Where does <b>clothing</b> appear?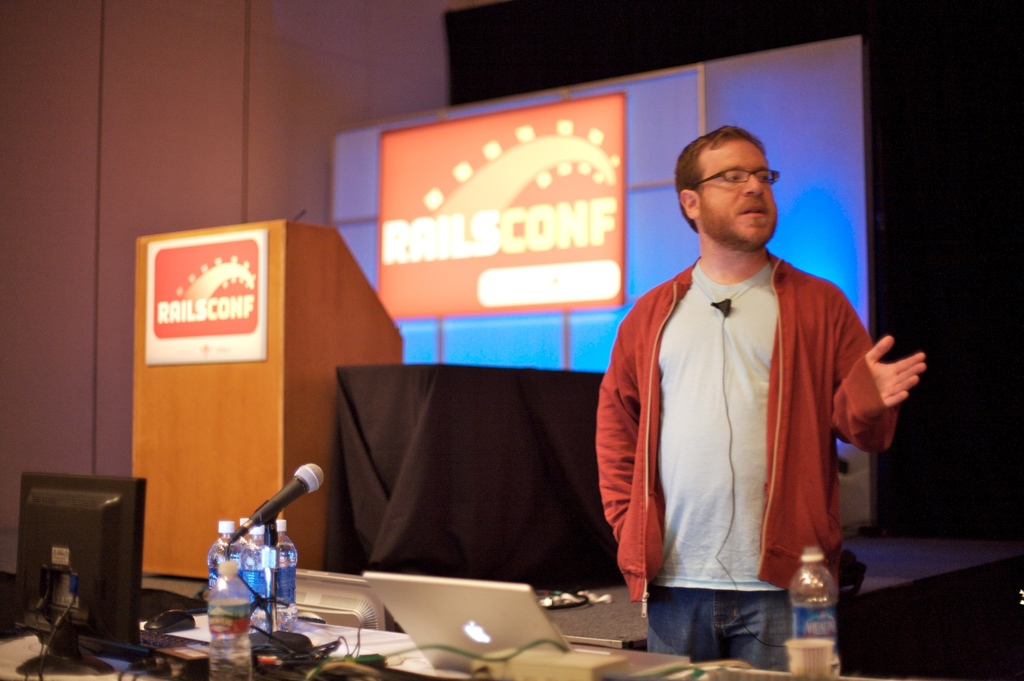
Appears at bbox=[612, 217, 915, 634].
